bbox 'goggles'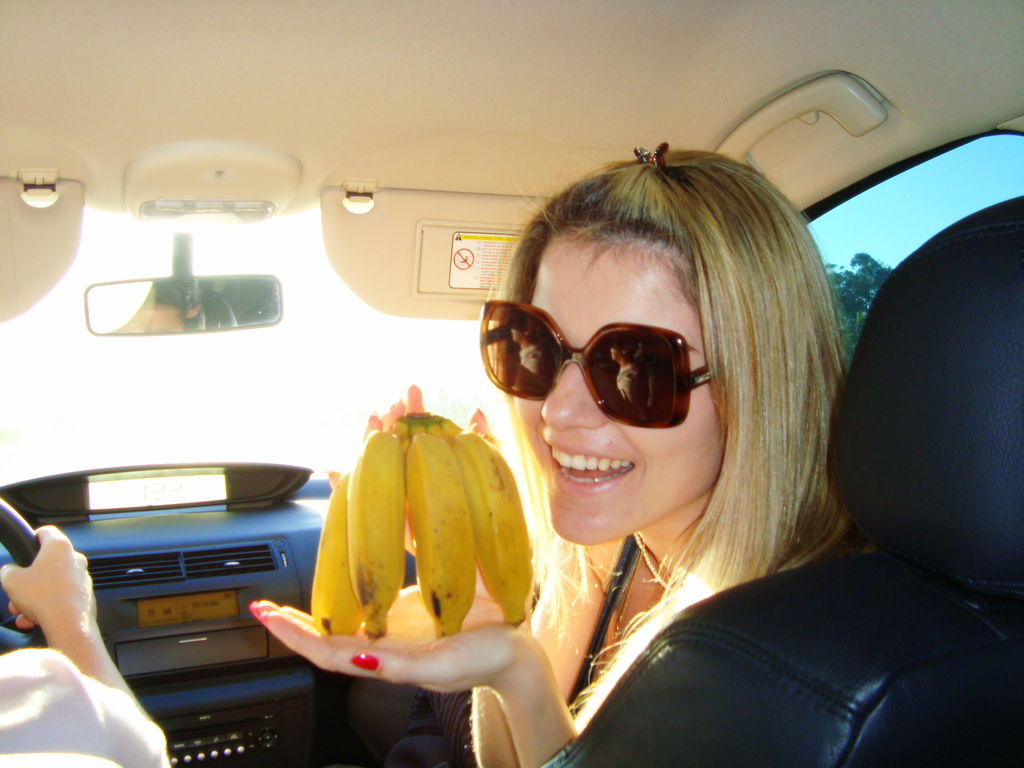
(484,303,732,431)
